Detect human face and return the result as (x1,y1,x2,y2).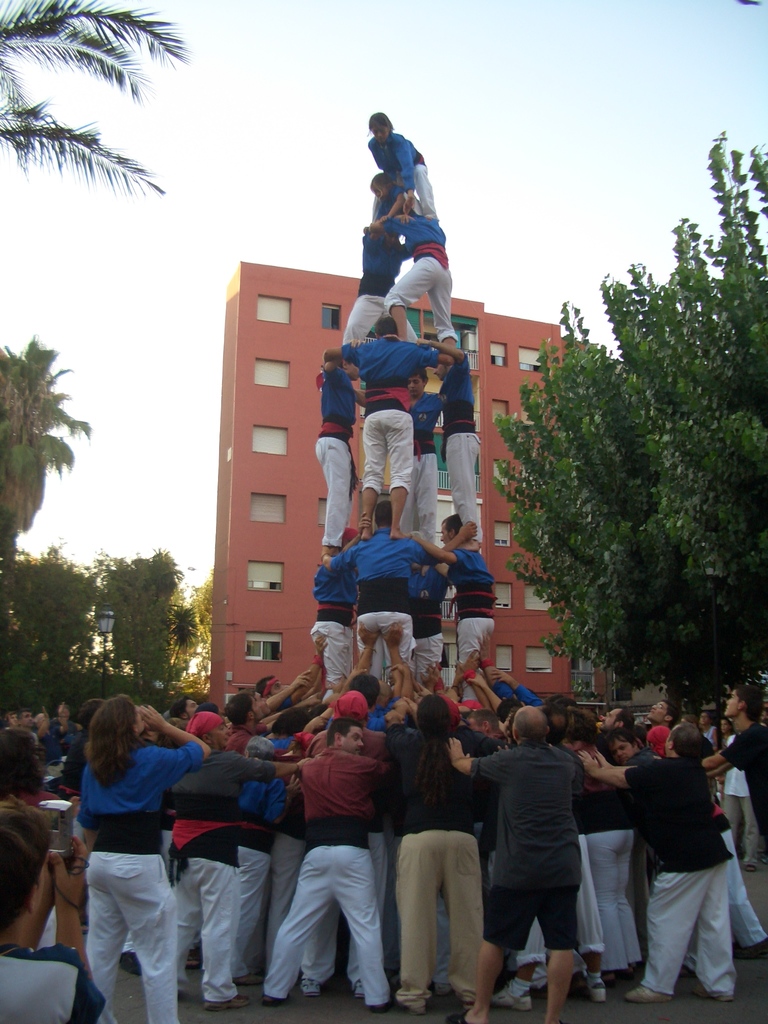
(604,709,620,728).
